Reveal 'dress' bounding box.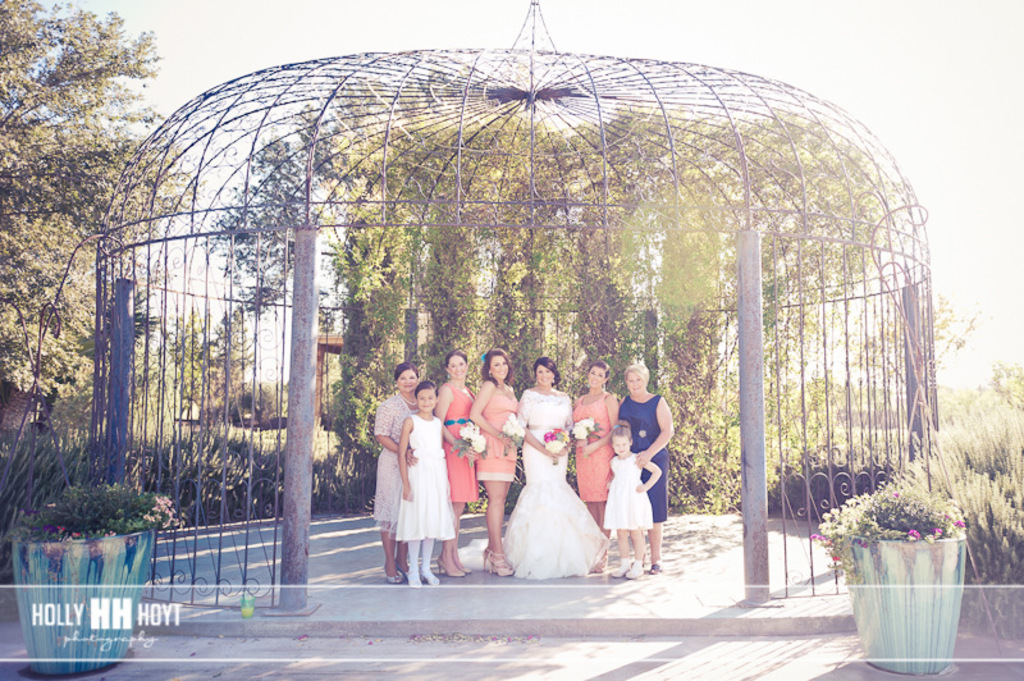
Revealed: [x1=621, y1=394, x2=669, y2=522].
